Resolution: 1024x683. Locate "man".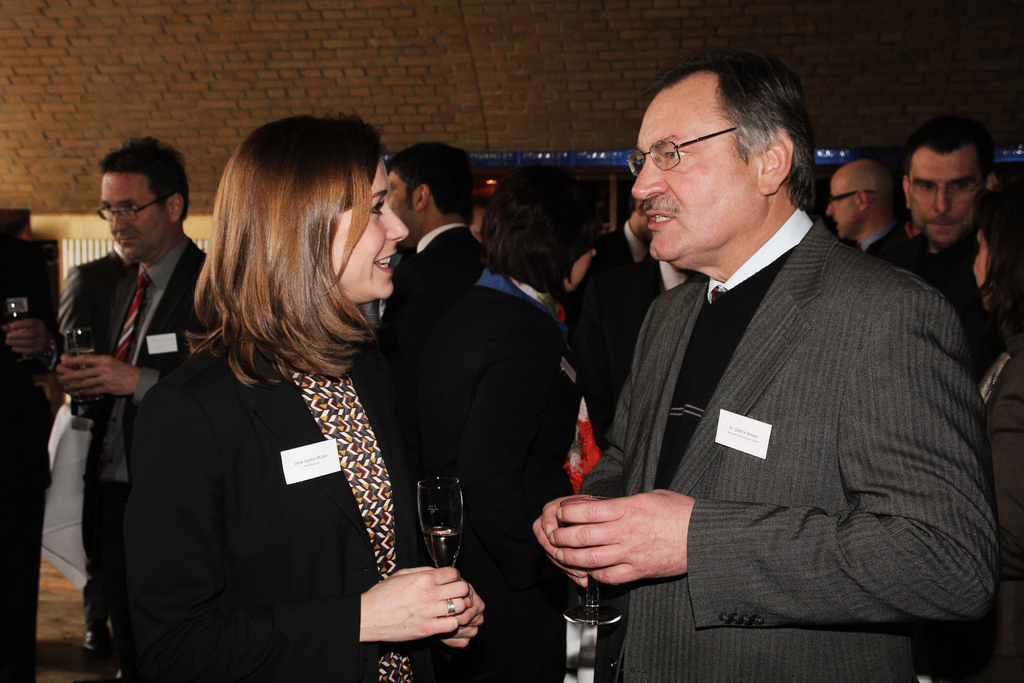
crop(564, 182, 678, 456).
